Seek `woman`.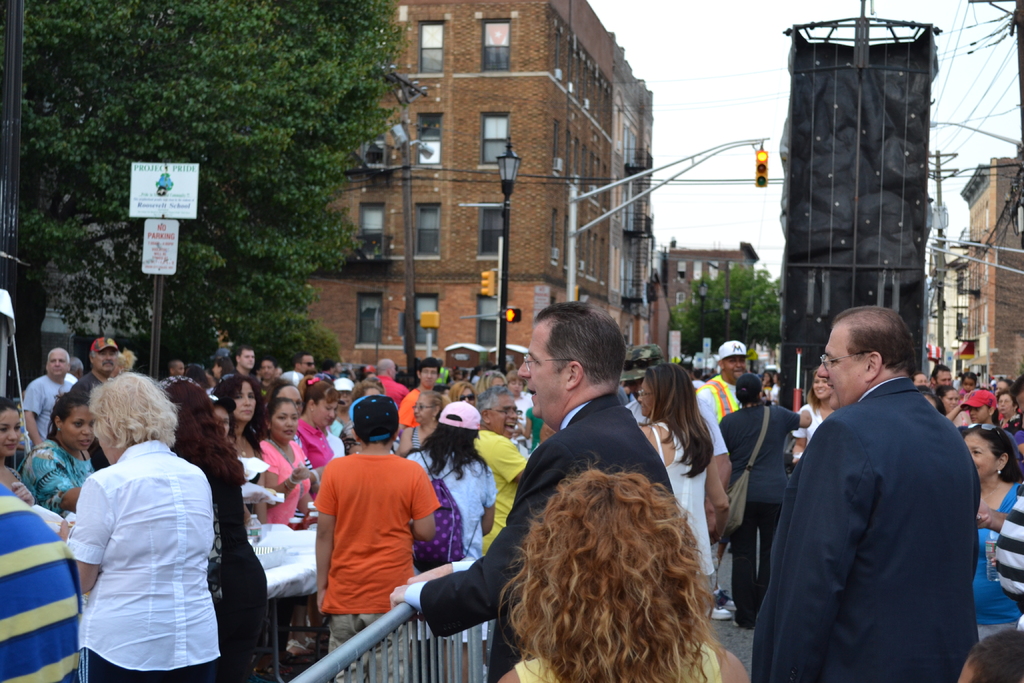
268, 372, 303, 416.
